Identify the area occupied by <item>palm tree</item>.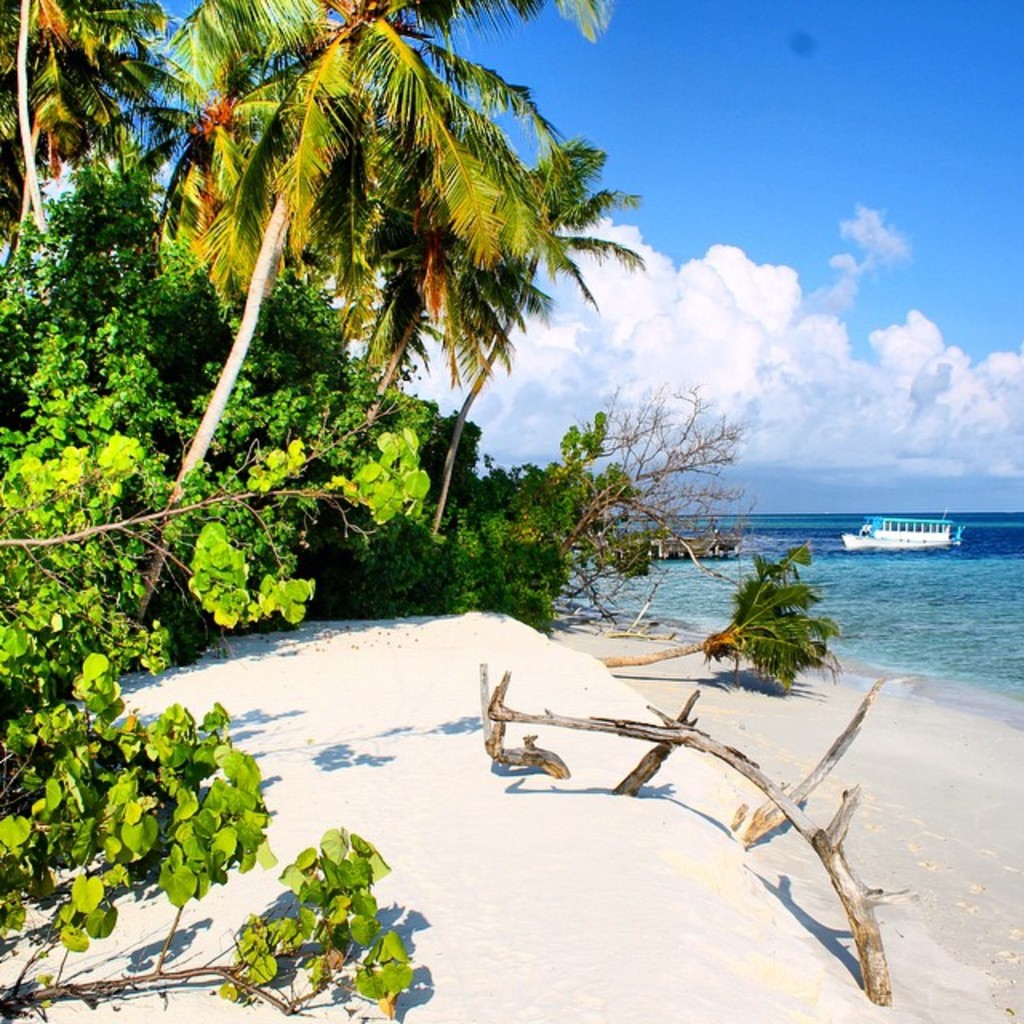
Area: [left=173, top=107, right=429, bottom=478].
